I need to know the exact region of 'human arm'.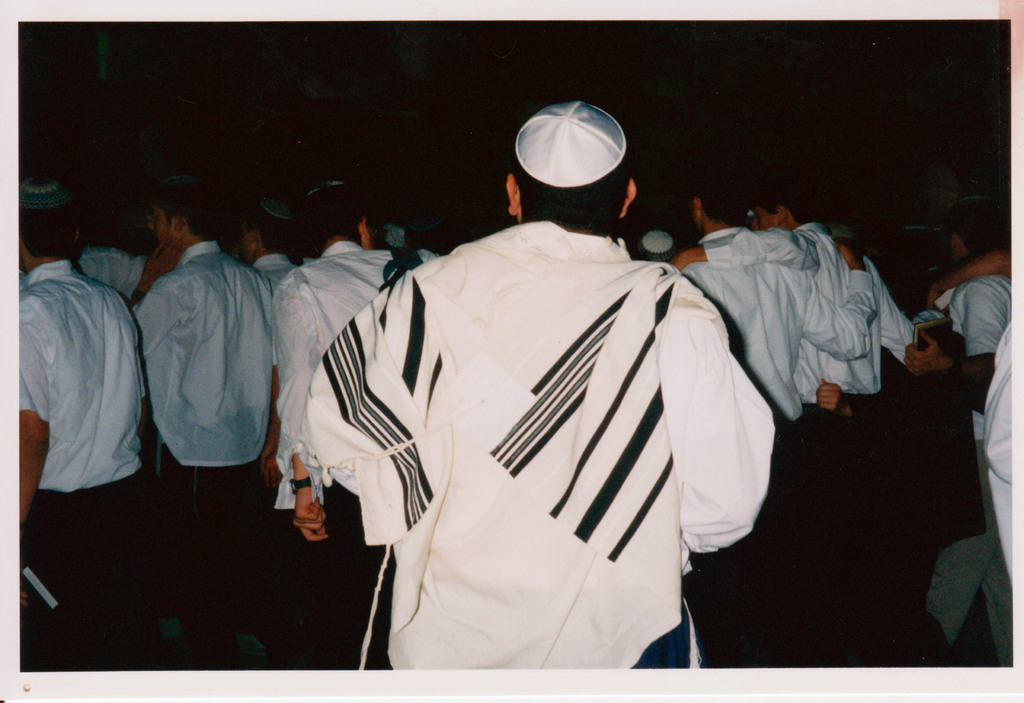
Region: (900, 283, 1006, 389).
